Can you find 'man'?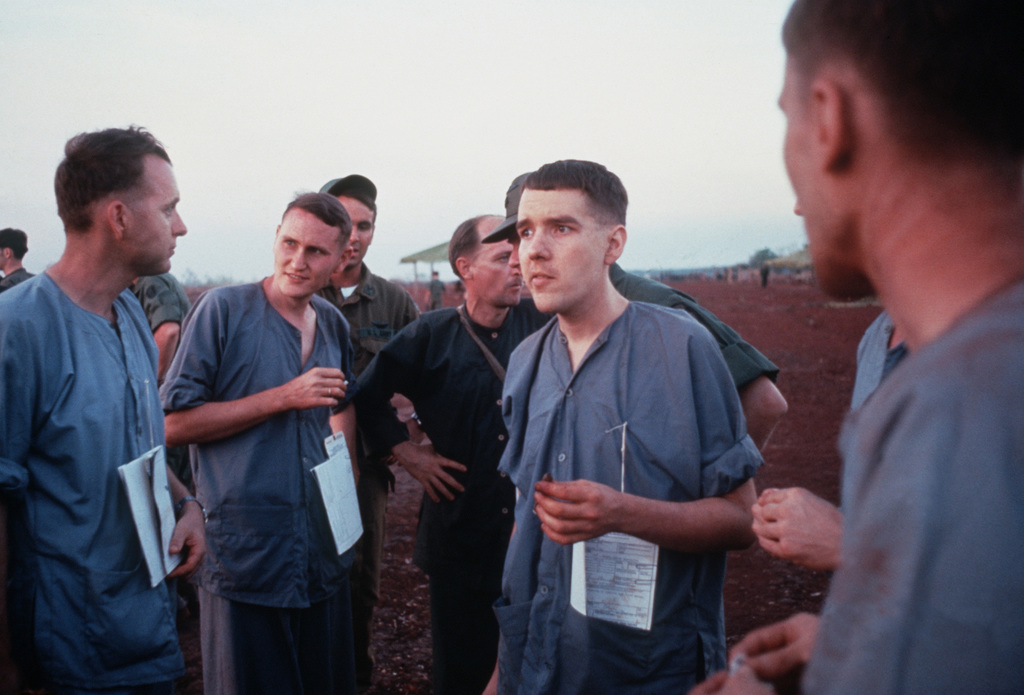
Yes, bounding box: [x1=0, y1=221, x2=36, y2=295].
